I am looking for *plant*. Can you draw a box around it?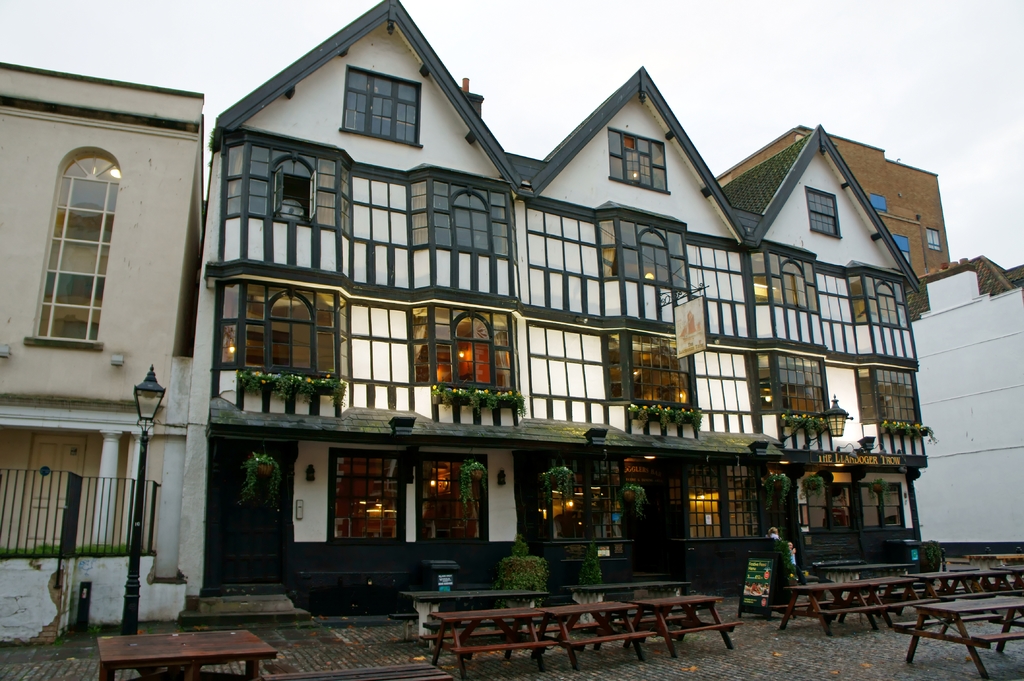
Sure, the bounding box is left=776, top=413, right=831, bottom=423.
